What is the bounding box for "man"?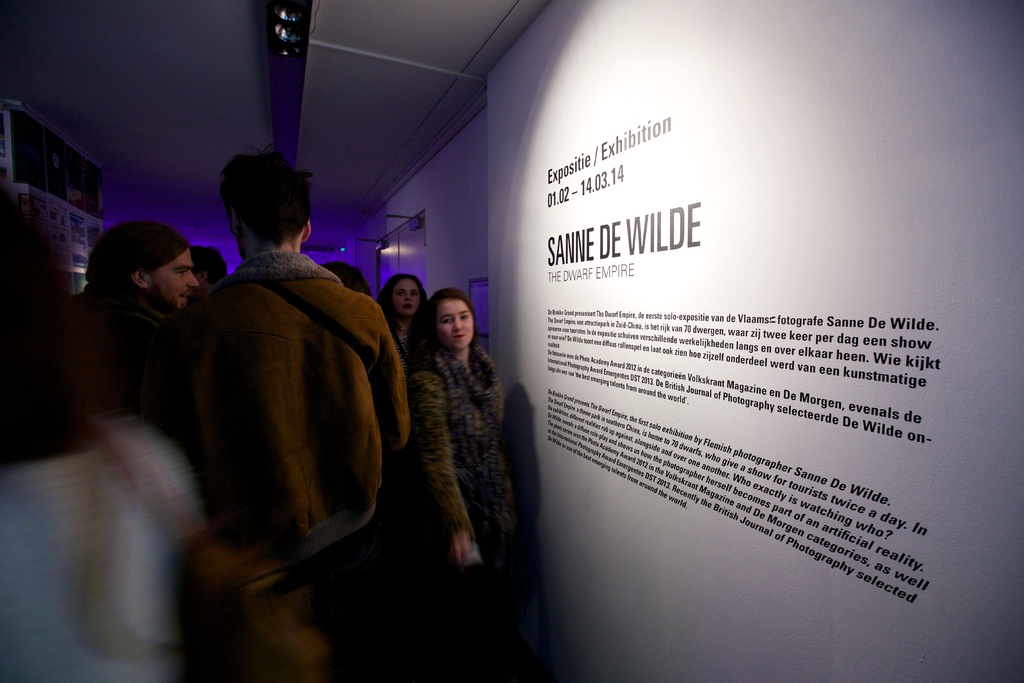
locate(186, 248, 228, 309).
